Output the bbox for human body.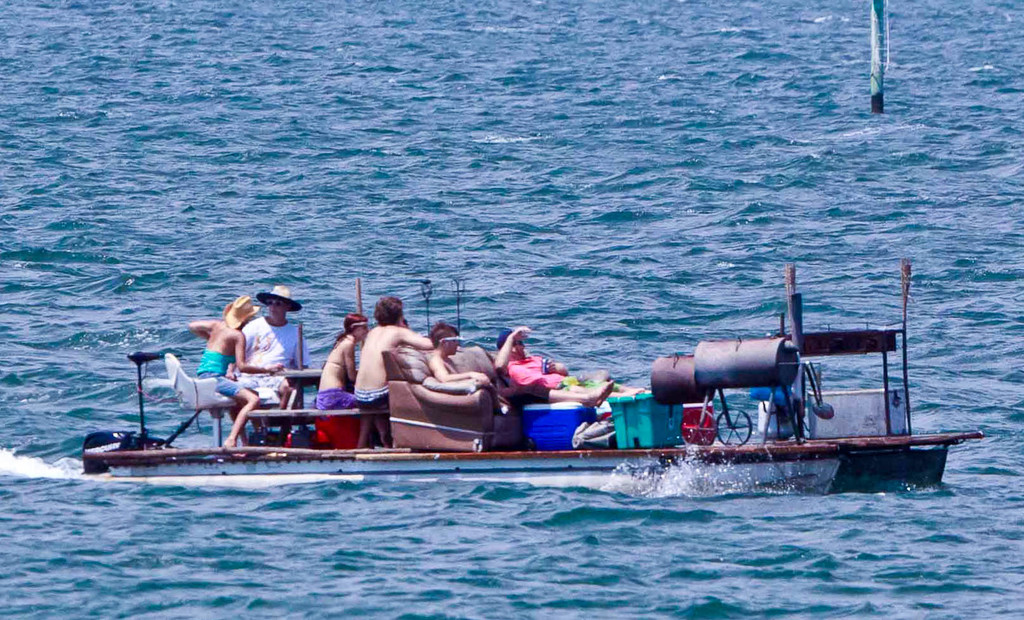
(left=488, top=314, right=615, bottom=413).
